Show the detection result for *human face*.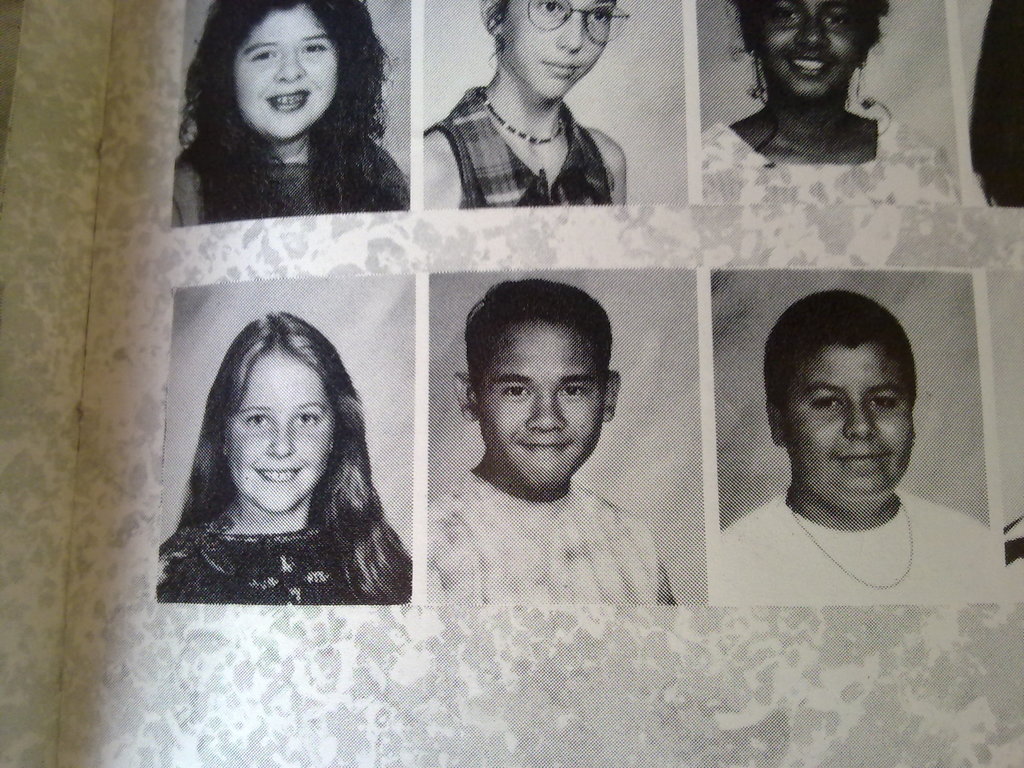
{"left": 234, "top": 4, "right": 337, "bottom": 138}.
